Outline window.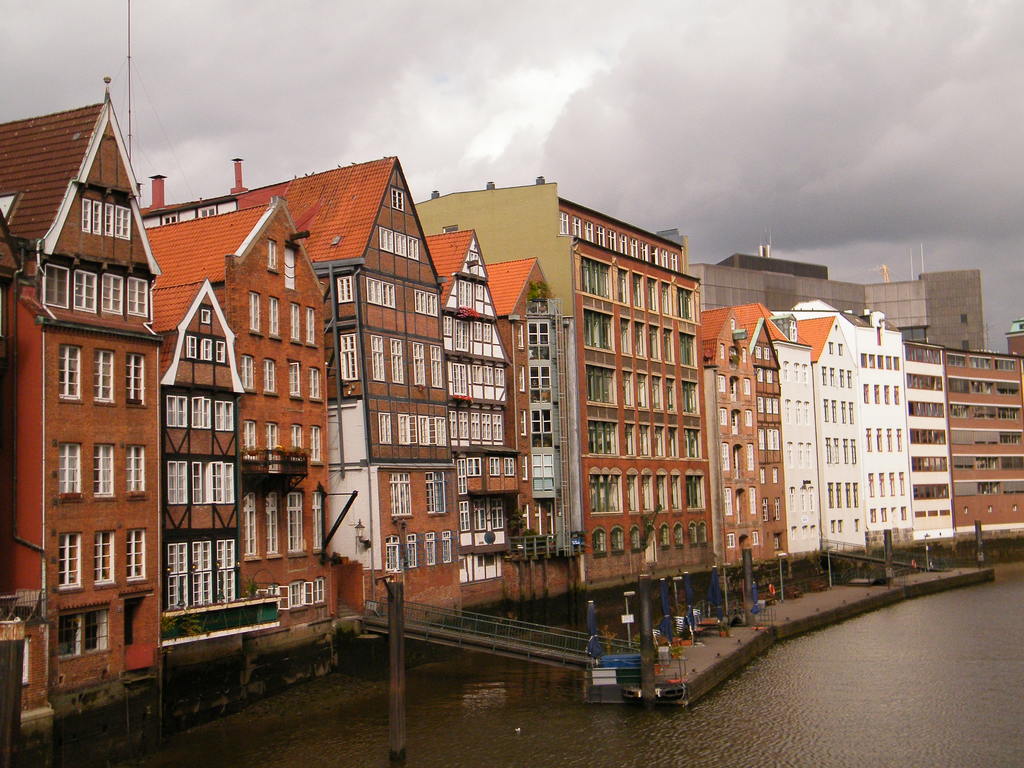
Outline: x1=846, y1=481, x2=854, y2=512.
